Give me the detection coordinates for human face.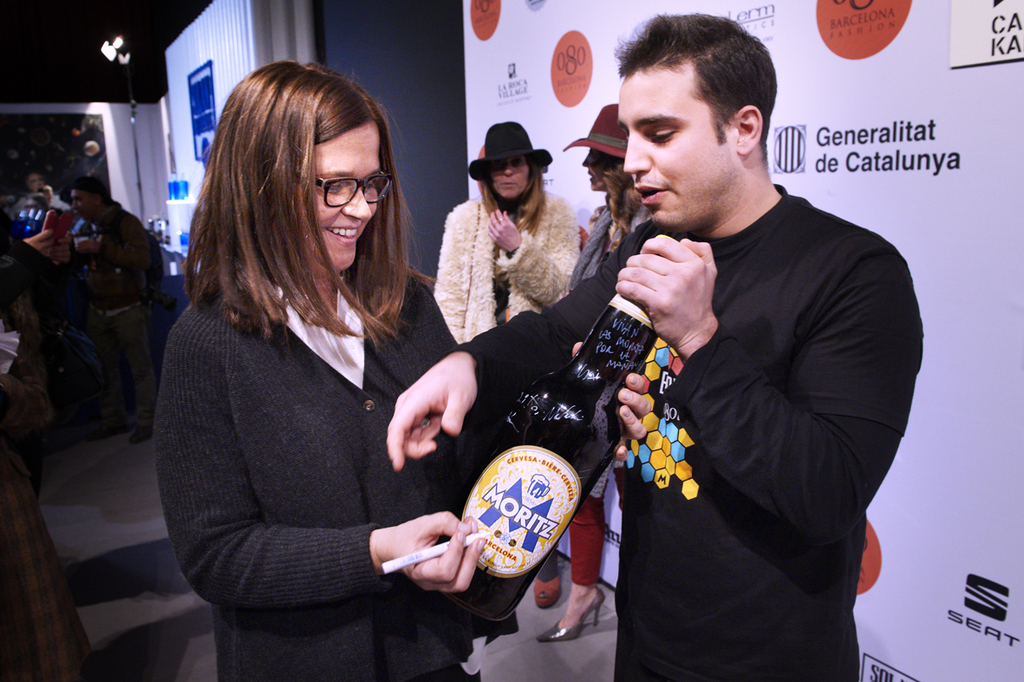
bbox(615, 63, 736, 226).
